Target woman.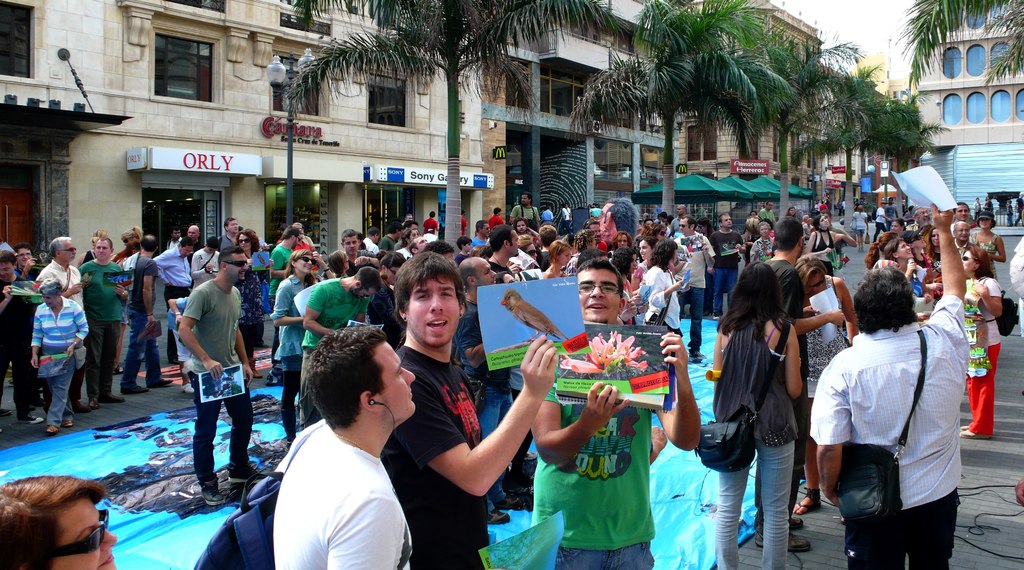
Target region: bbox(968, 209, 1006, 281).
